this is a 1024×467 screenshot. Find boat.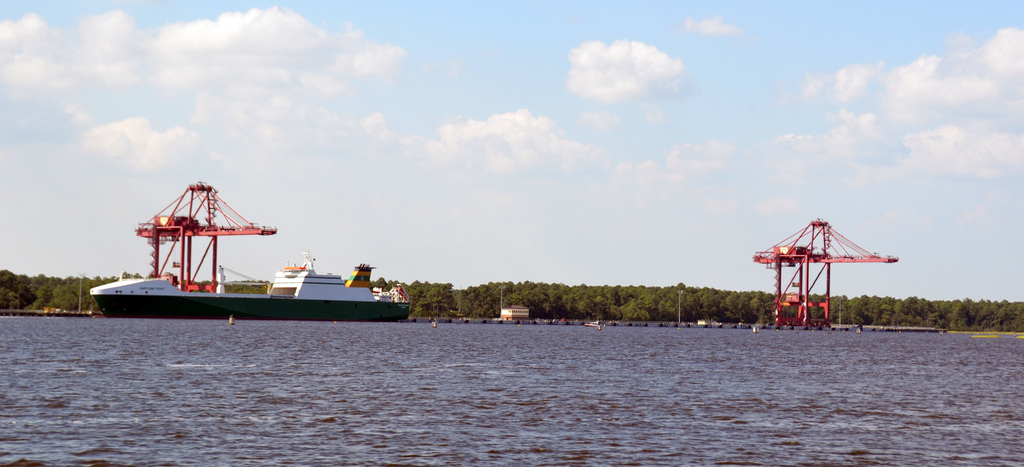
Bounding box: {"left": 580, "top": 319, "right": 607, "bottom": 329}.
